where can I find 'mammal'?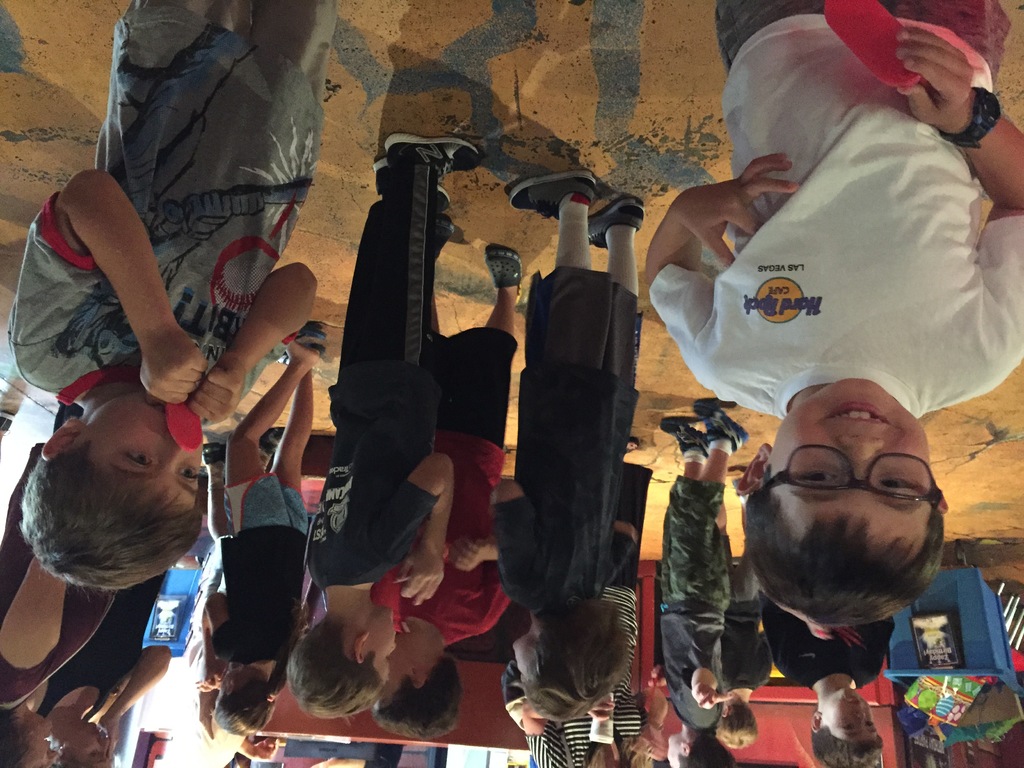
You can find it at 482/156/659/714.
